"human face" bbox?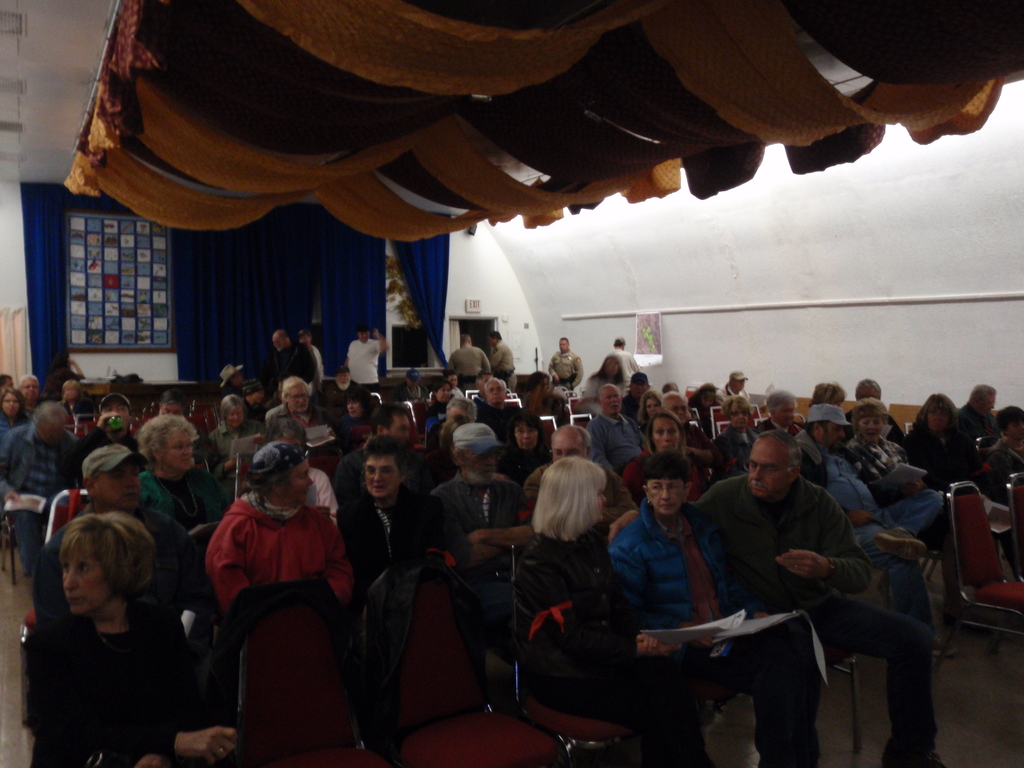
<region>559, 341, 568, 355</region>
